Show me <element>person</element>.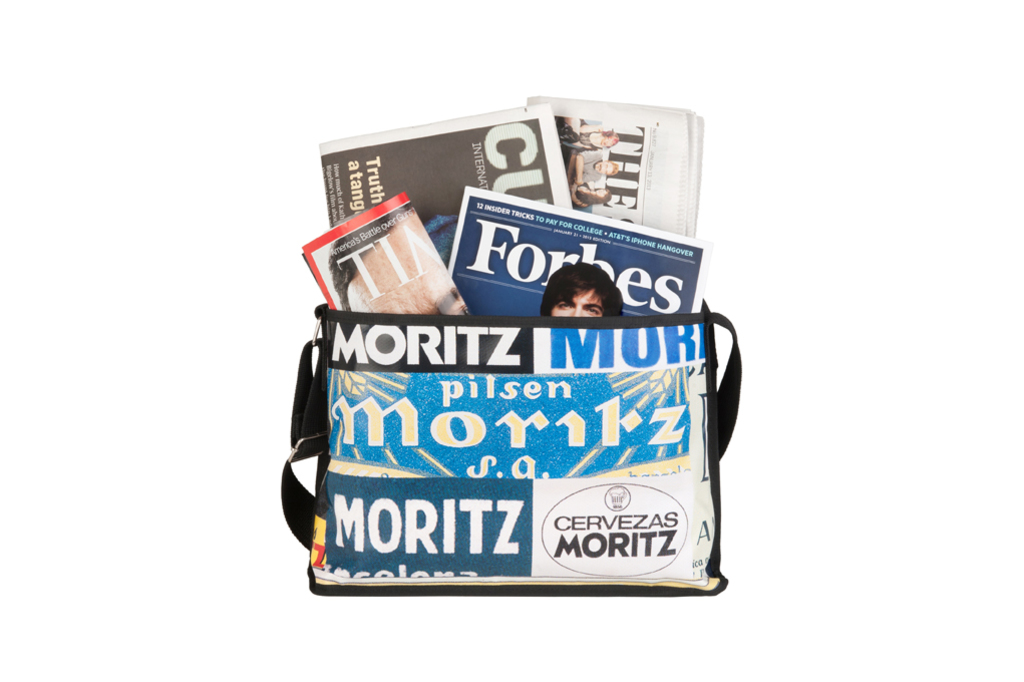
<element>person</element> is here: (x1=541, y1=260, x2=628, y2=322).
